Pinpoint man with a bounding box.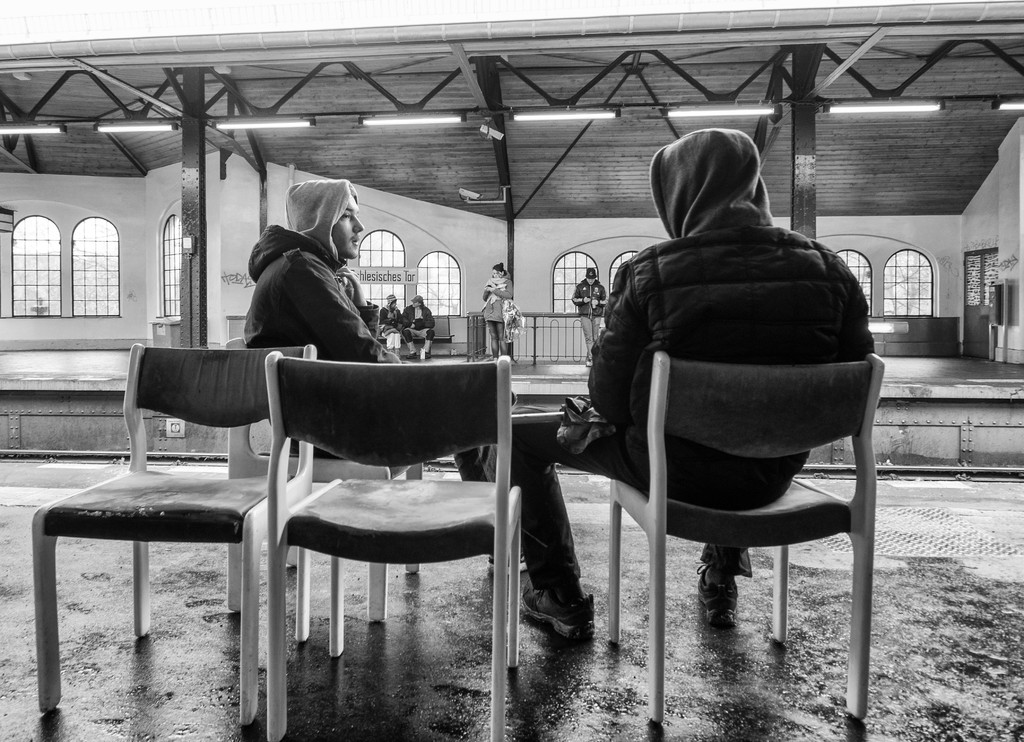
x1=398 y1=293 x2=449 y2=357.
